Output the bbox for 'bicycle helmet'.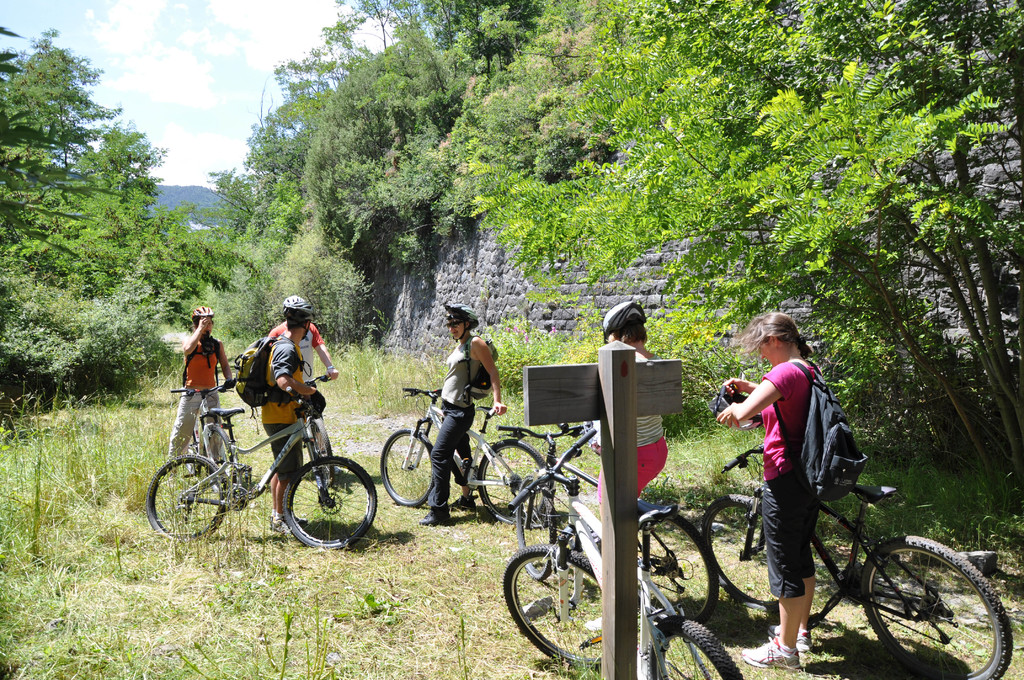
locate(278, 294, 312, 311).
